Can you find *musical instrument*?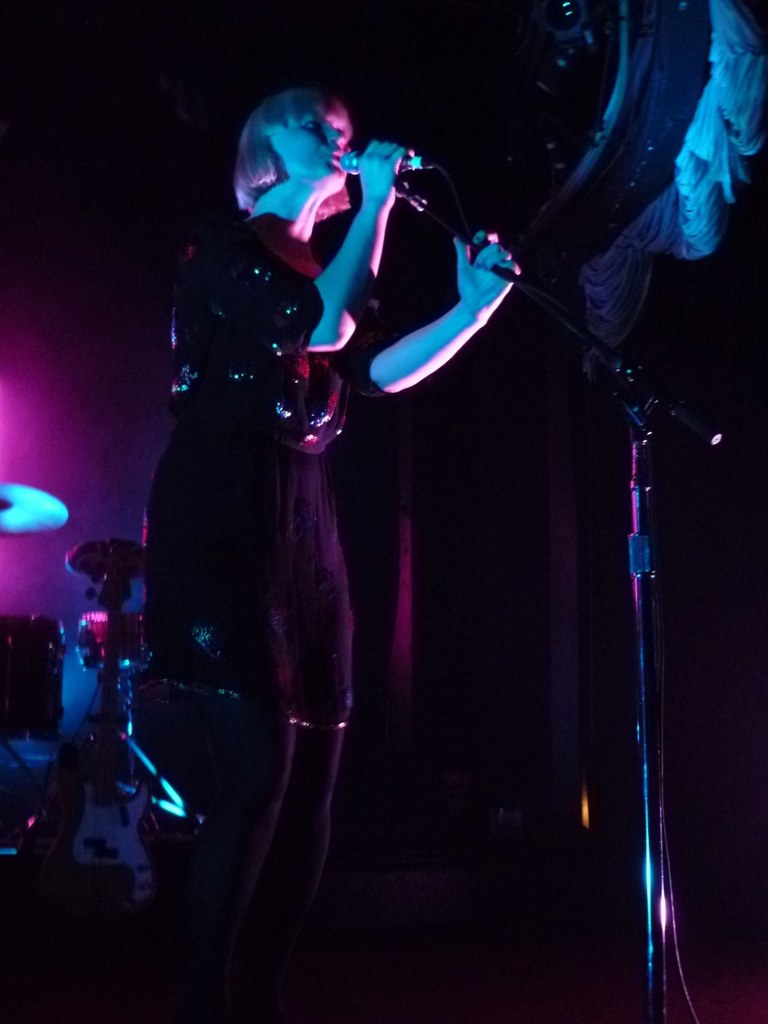
Yes, bounding box: 64,539,172,582.
